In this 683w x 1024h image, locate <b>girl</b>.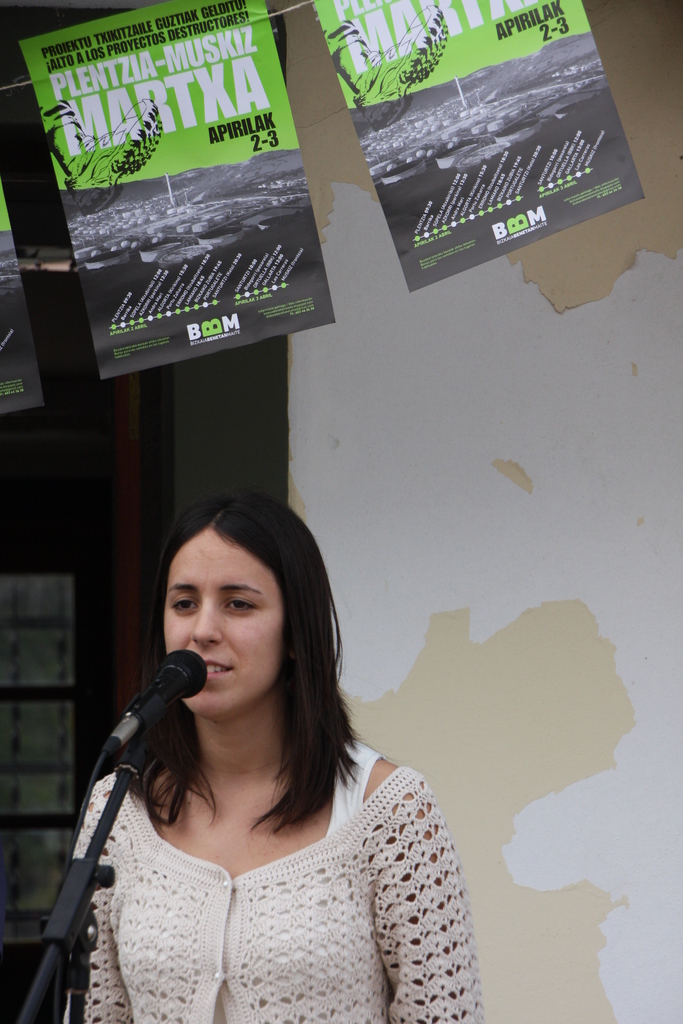
Bounding box: {"left": 54, "top": 484, "right": 484, "bottom": 1023}.
